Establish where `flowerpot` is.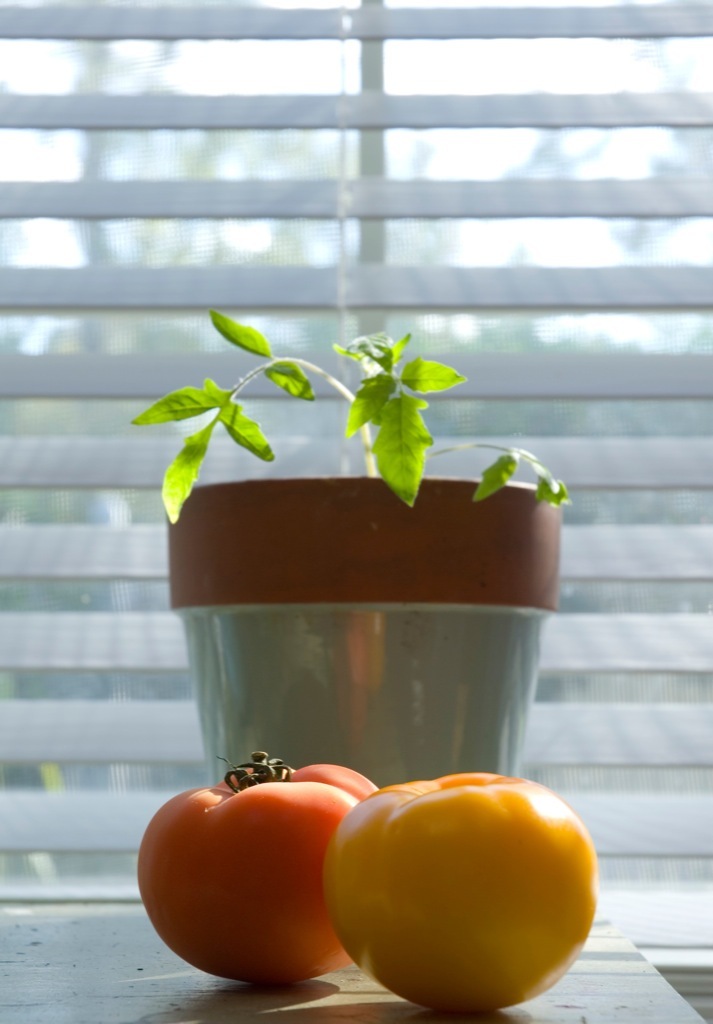
Established at (164,472,562,788).
